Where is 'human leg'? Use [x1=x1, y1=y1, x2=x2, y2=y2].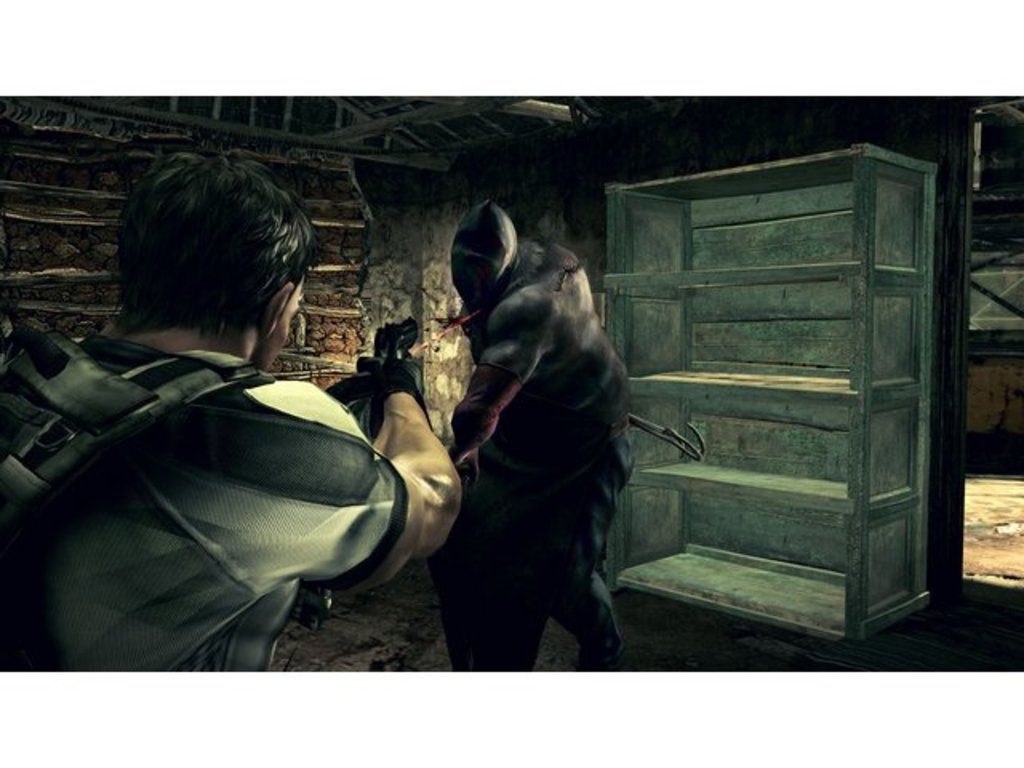
[x1=424, y1=469, x2=544, y2=670].
